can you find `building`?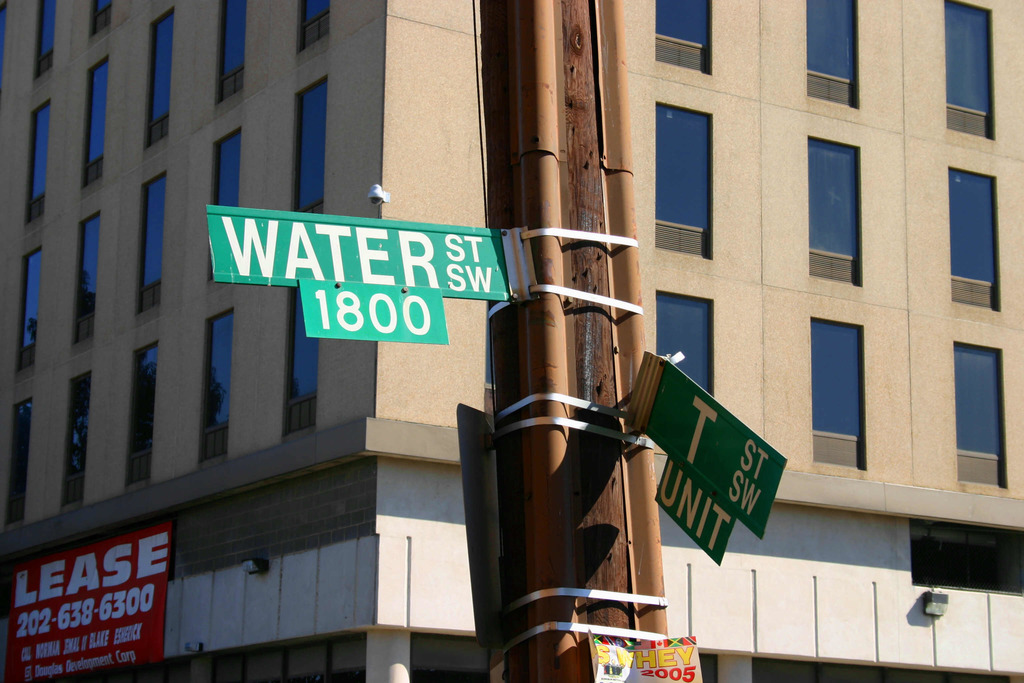
Yes, bounding box: l=0, t=0, r=1023, b=682.
